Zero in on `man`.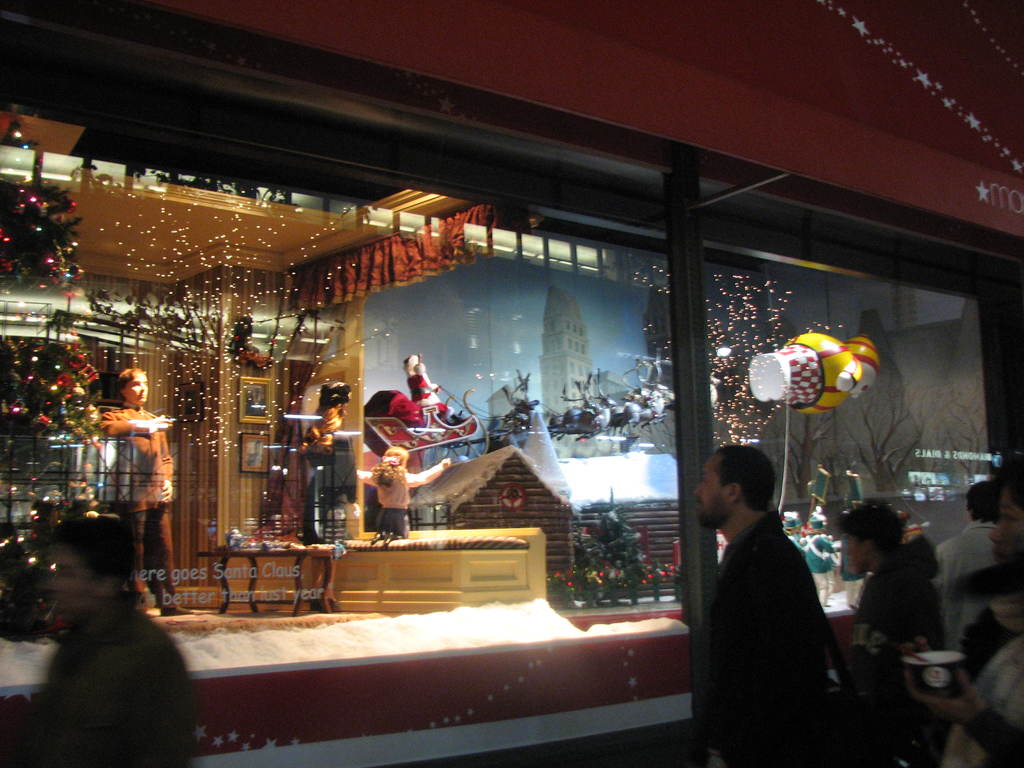
Zeroed in: {"left": 19, "top": 512, "right": 194, "bottom": 767}.
